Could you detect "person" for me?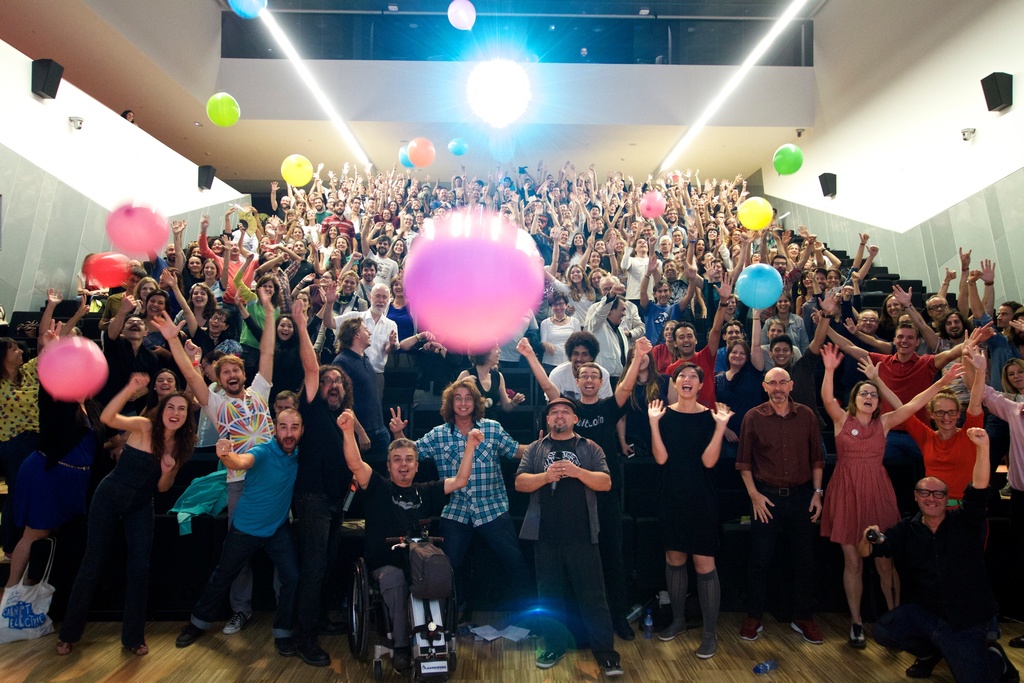
Detection result: BBox(990, 353, 1023, 406).
